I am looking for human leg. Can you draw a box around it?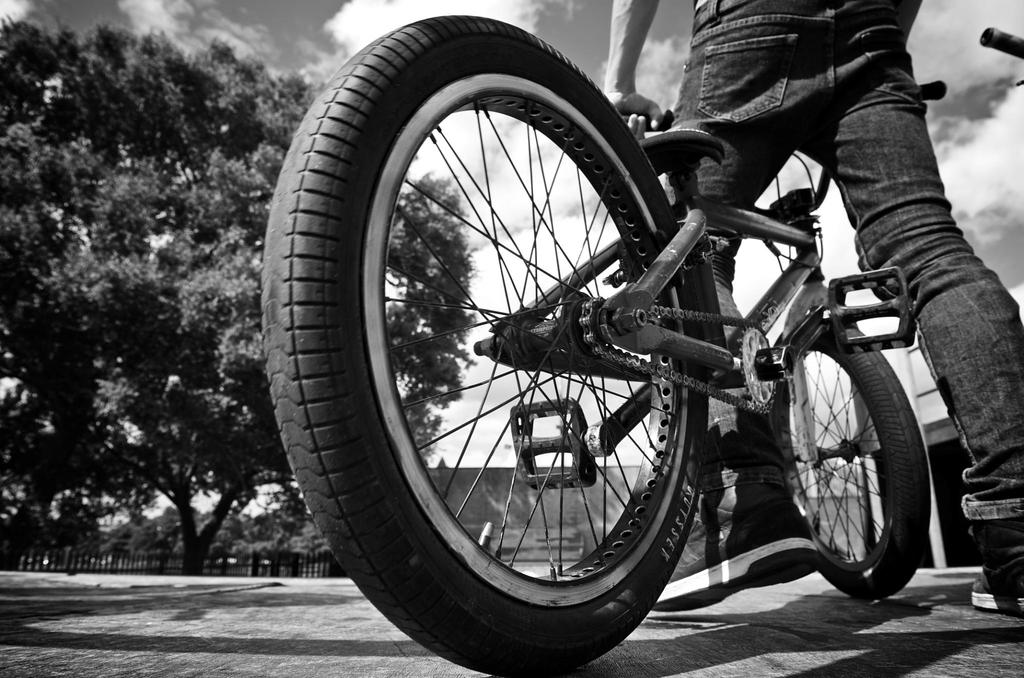
Sure, the bounding box is 817:4:1023:615.
